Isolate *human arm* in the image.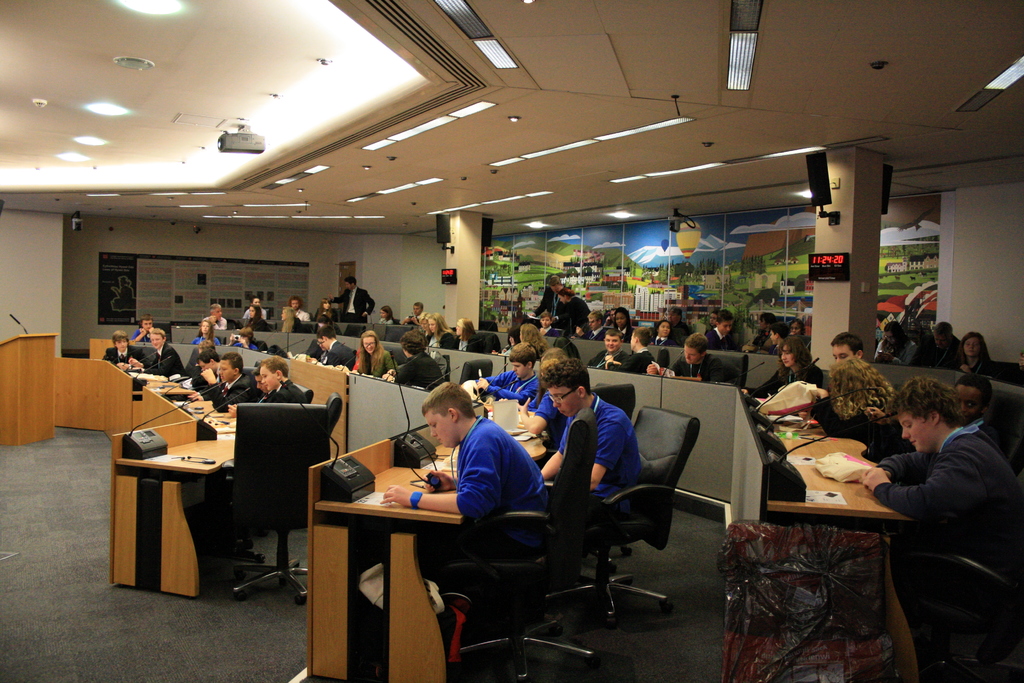
Isolated region: Rect(602, 350, 646, 372).
